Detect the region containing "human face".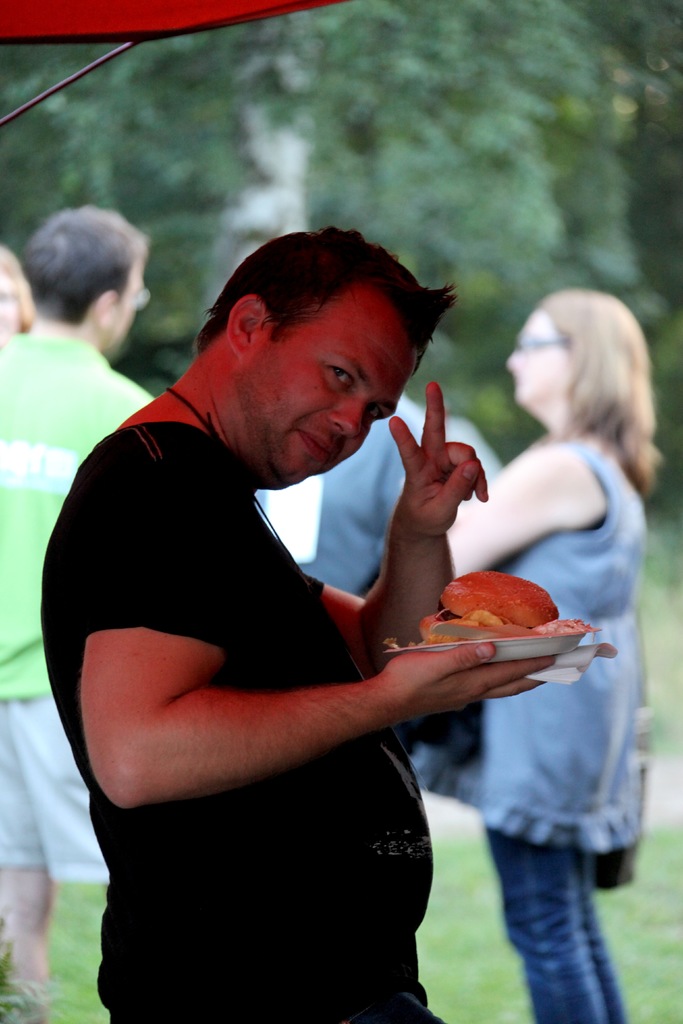
[x1=509, y1=308, x2=570, y2=406].
